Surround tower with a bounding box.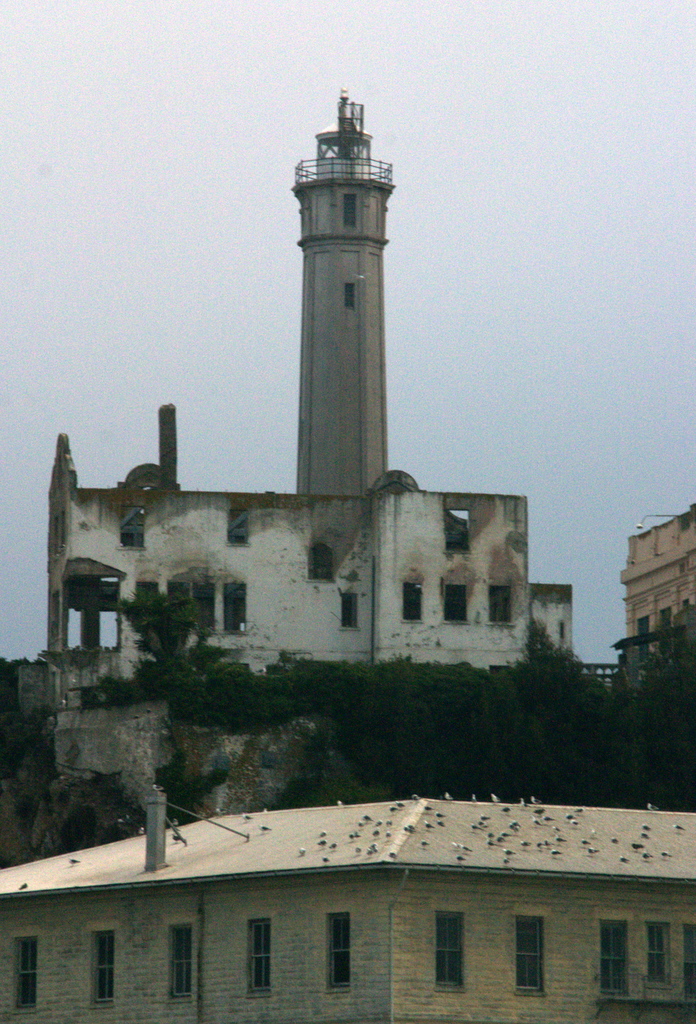
box=[258, 100, 415, 495].
